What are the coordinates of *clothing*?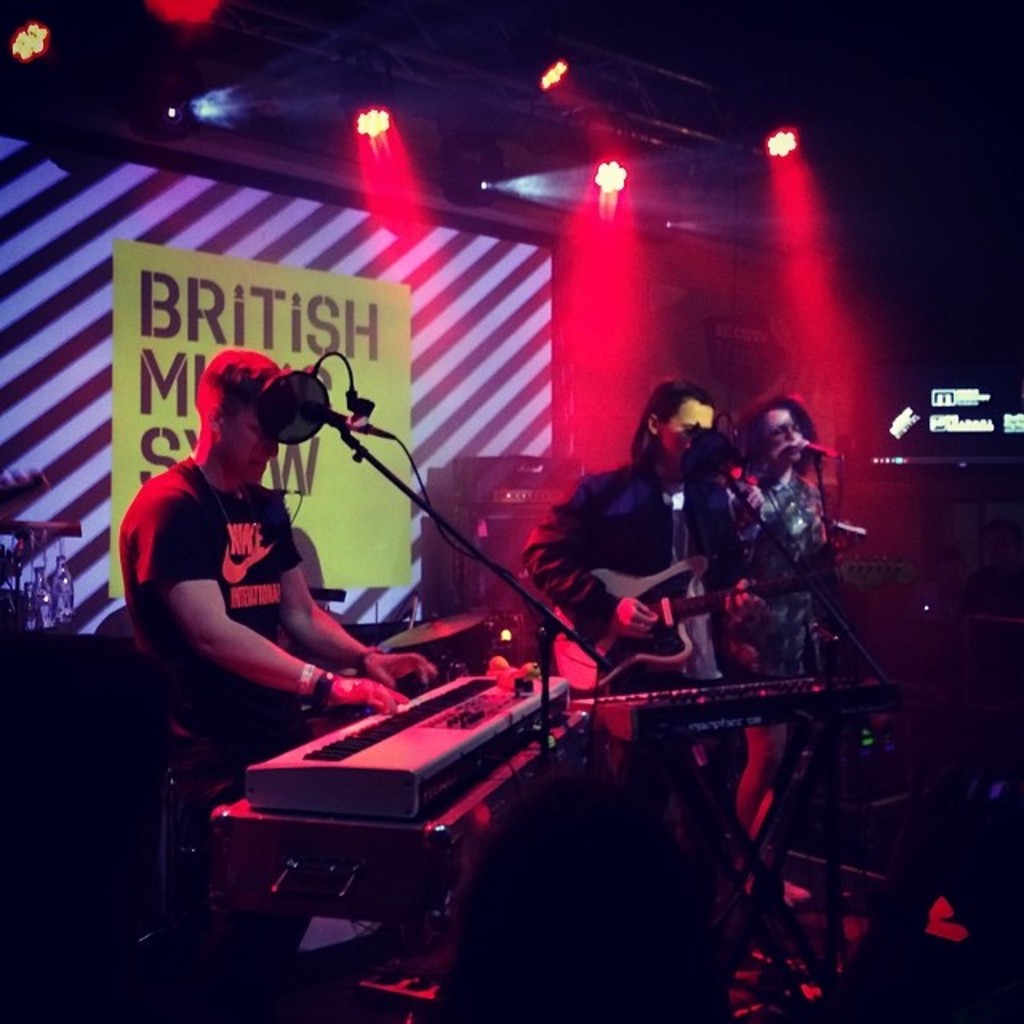
<bbox>720, 466, 827, 691</bbox>.
